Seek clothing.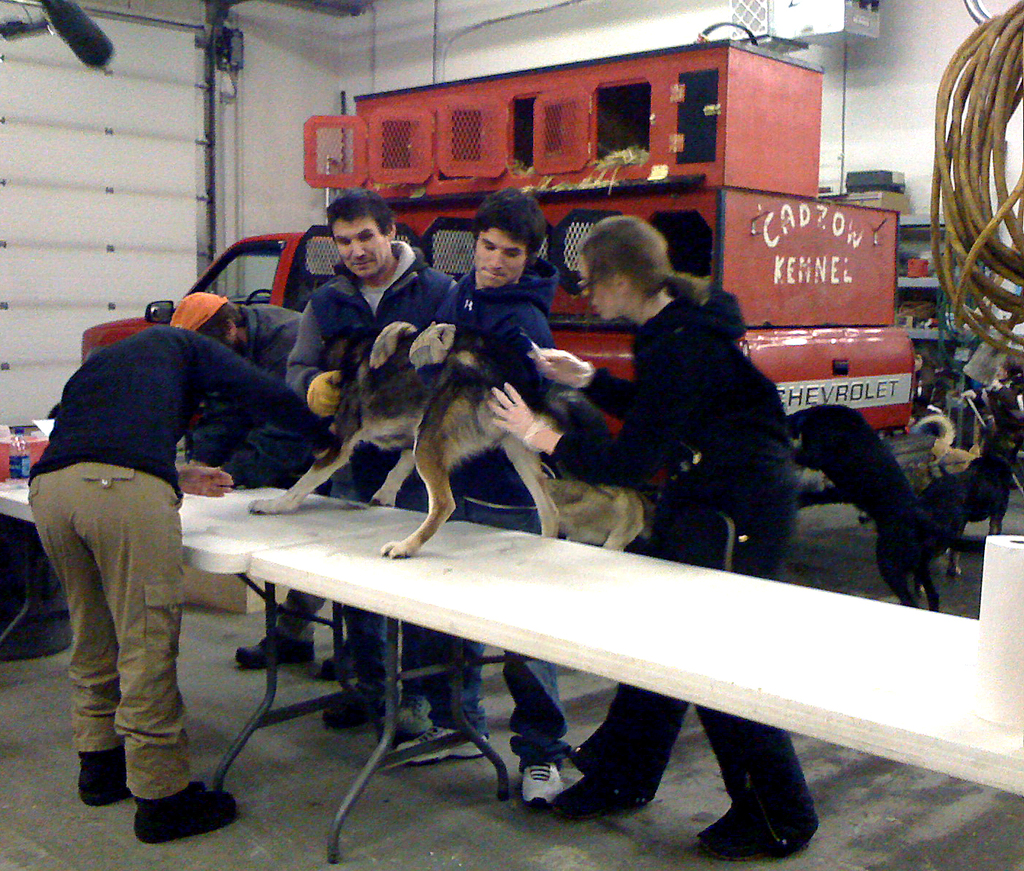
l=552, t=298, r=819, b=830.
